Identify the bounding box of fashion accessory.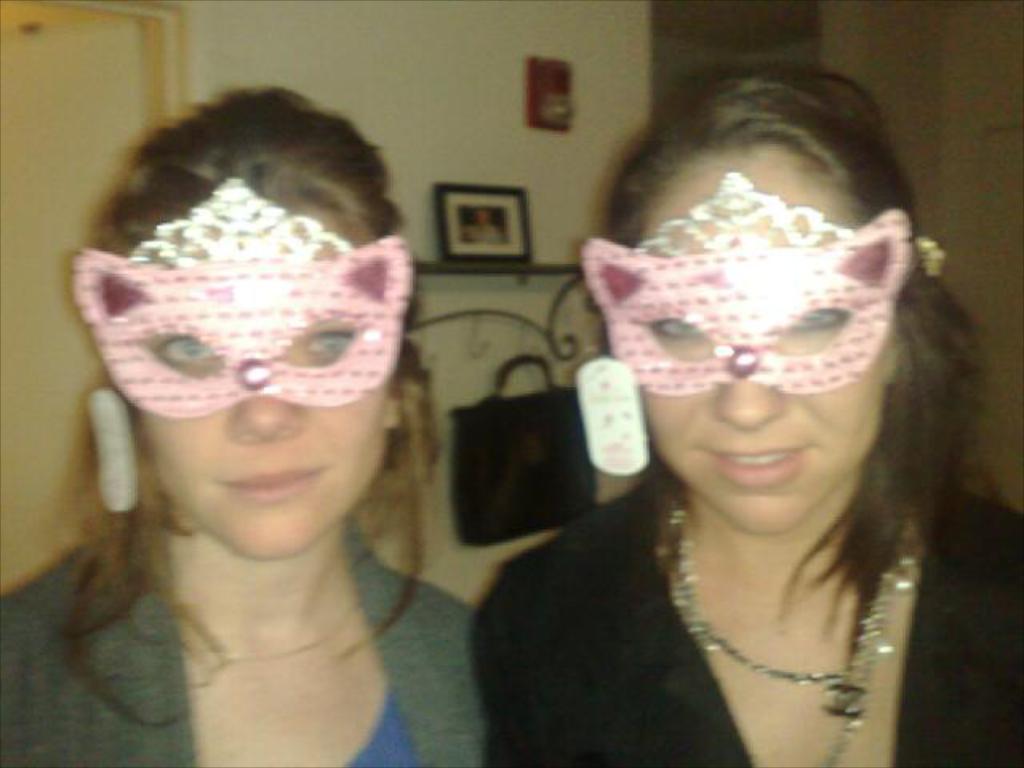
(x1=70, y1=174, x2=410, y2=517).
